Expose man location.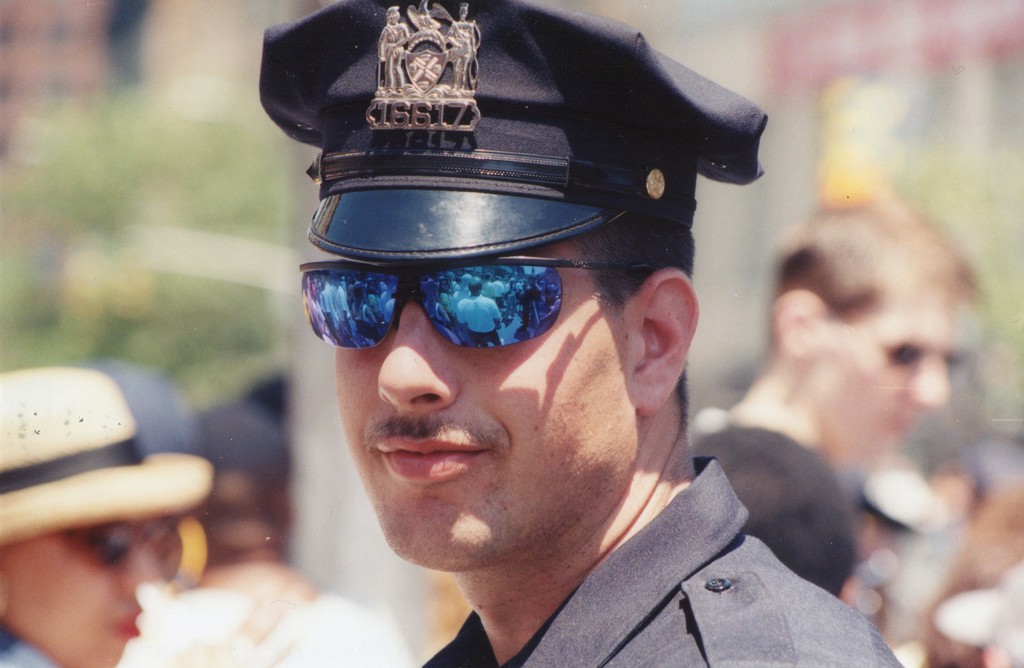
Exposed at [left=219, top=26, right=877, bottom=667].
